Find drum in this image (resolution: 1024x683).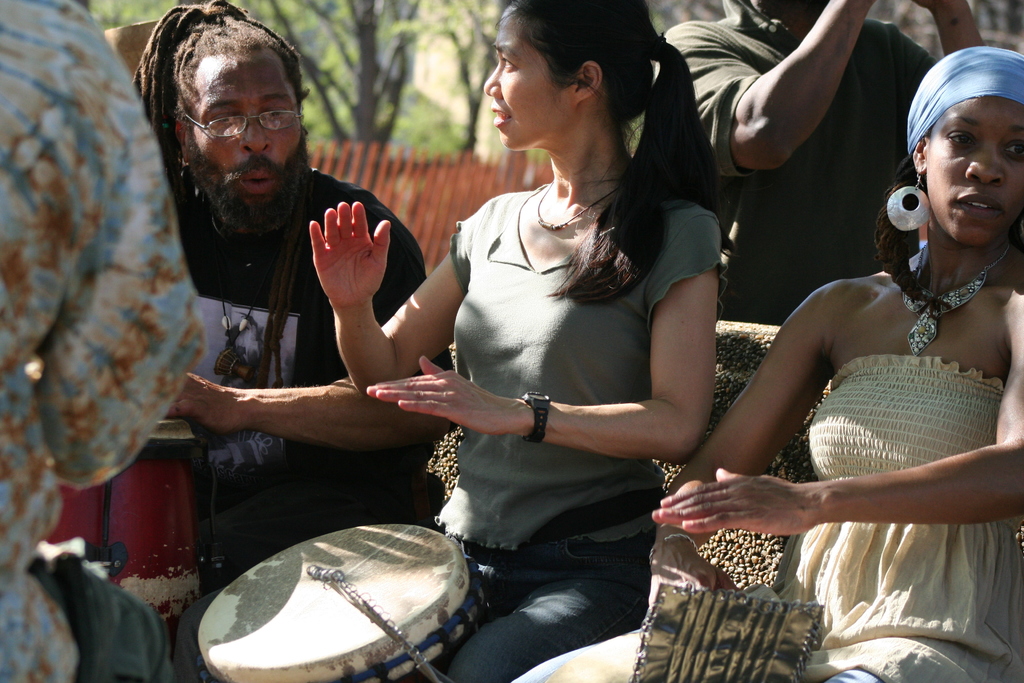
(left=41, top=416, right=211, bottom=654).
